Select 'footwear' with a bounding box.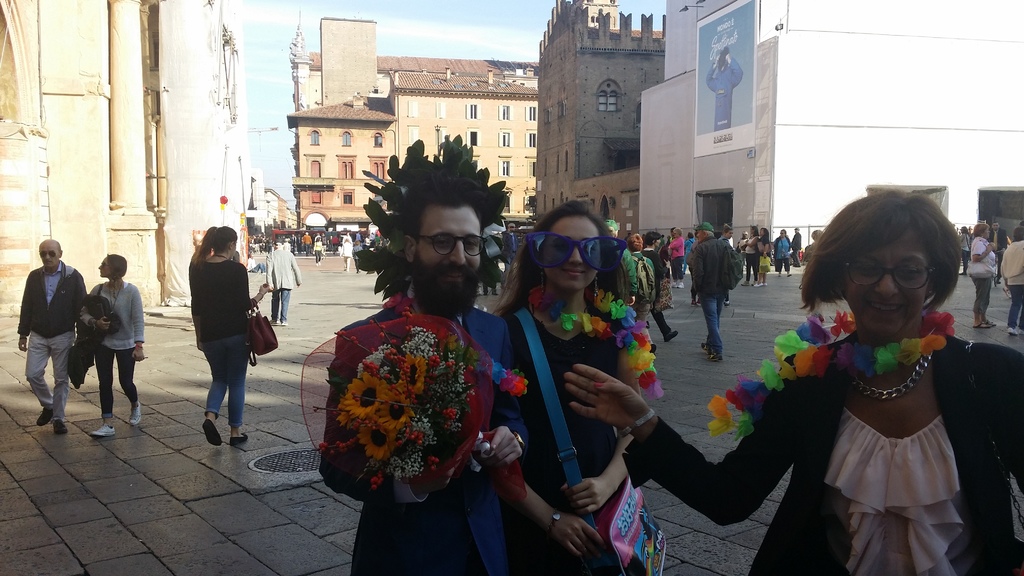
<region>1020, 328, 1023, 334</region>.
